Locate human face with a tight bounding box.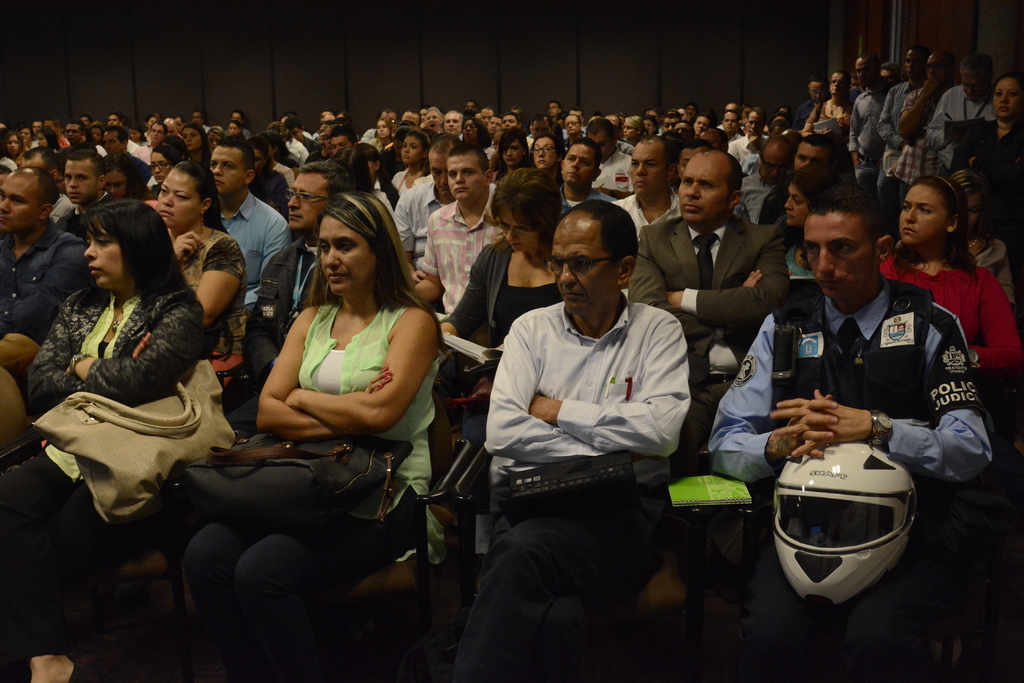
select_region(397, 132, 425, 163).
